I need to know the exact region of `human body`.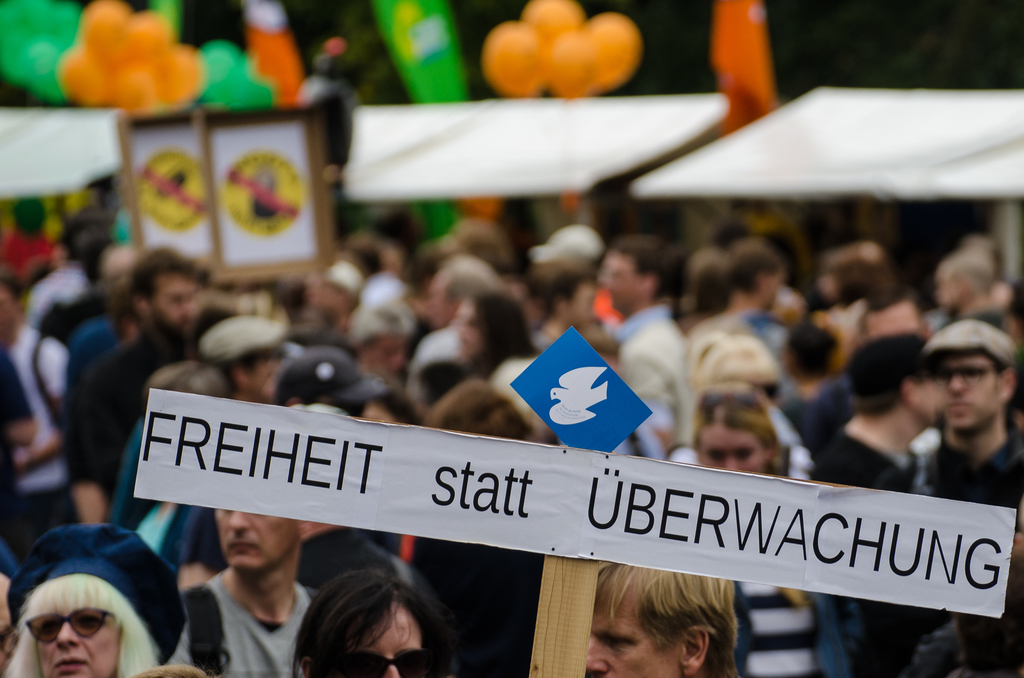
Region: rect(186, 304, 290, 410).
